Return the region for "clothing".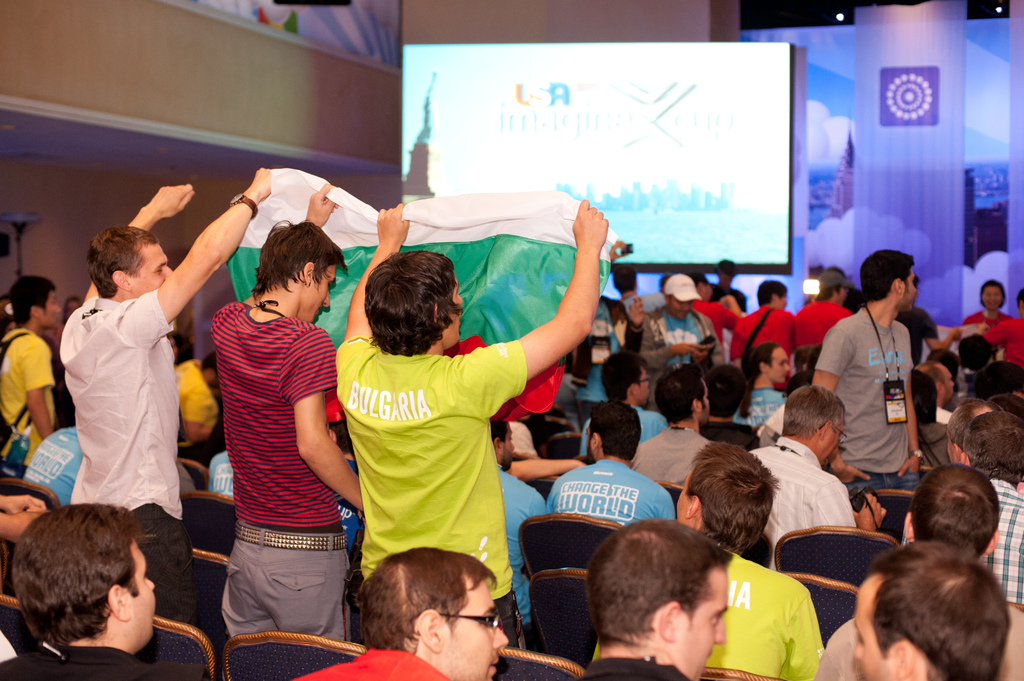
1/638/208/680.
